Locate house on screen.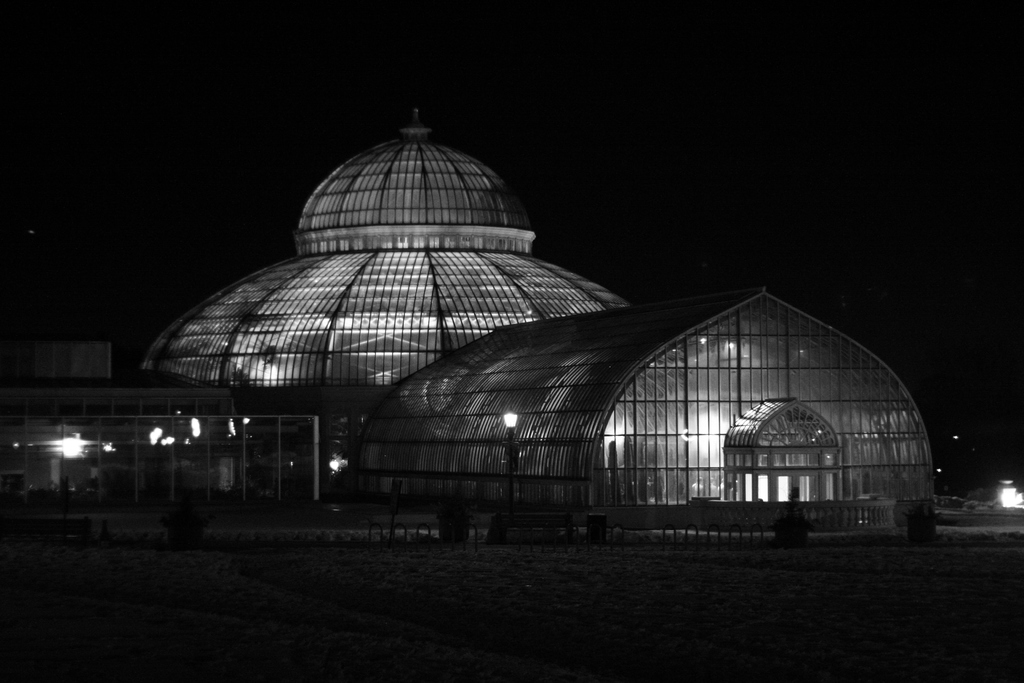
On screen at 0, 100, 936, 540.
